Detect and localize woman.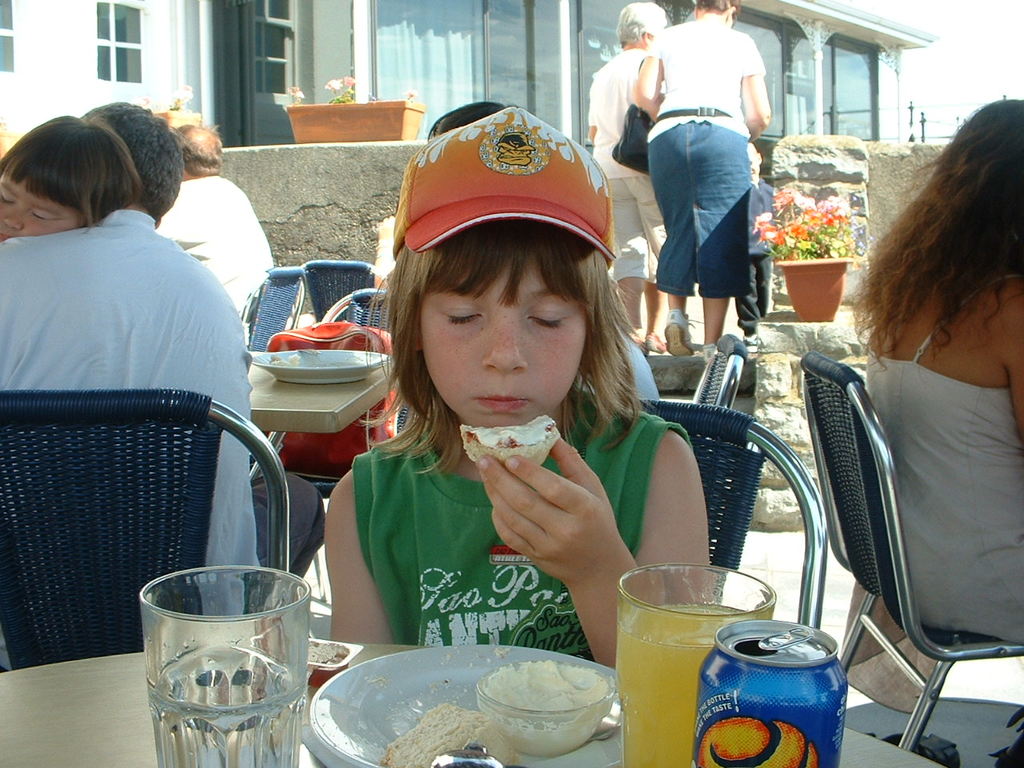
Localized at x1=843 y1=98 x2=1023 y2=767.
